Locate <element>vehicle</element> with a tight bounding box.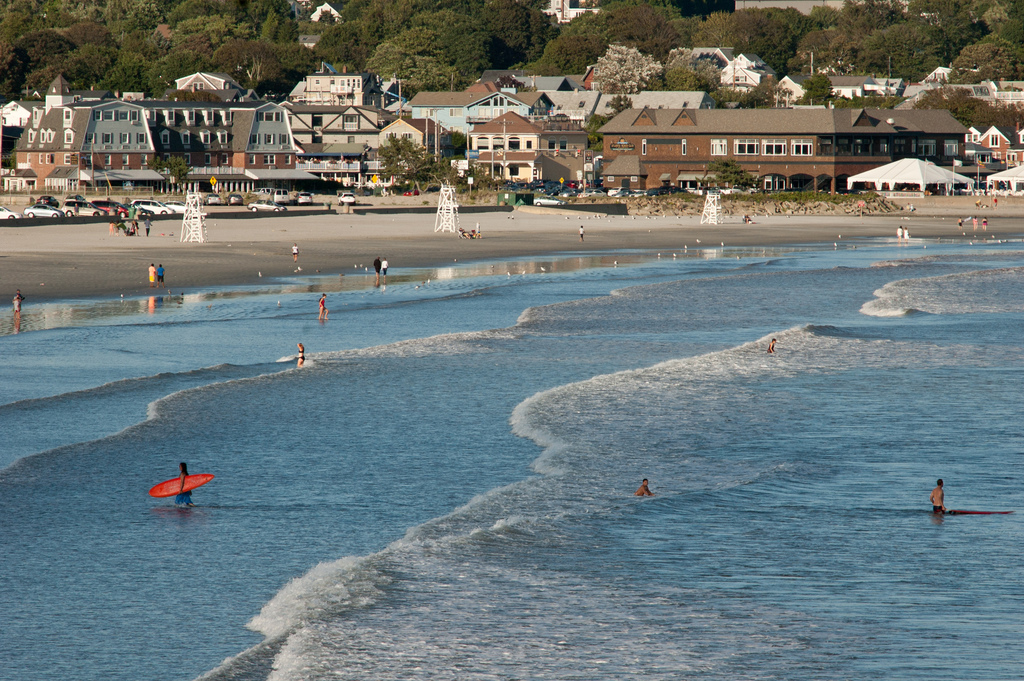
bbox=[403, 185, 426, 198].
